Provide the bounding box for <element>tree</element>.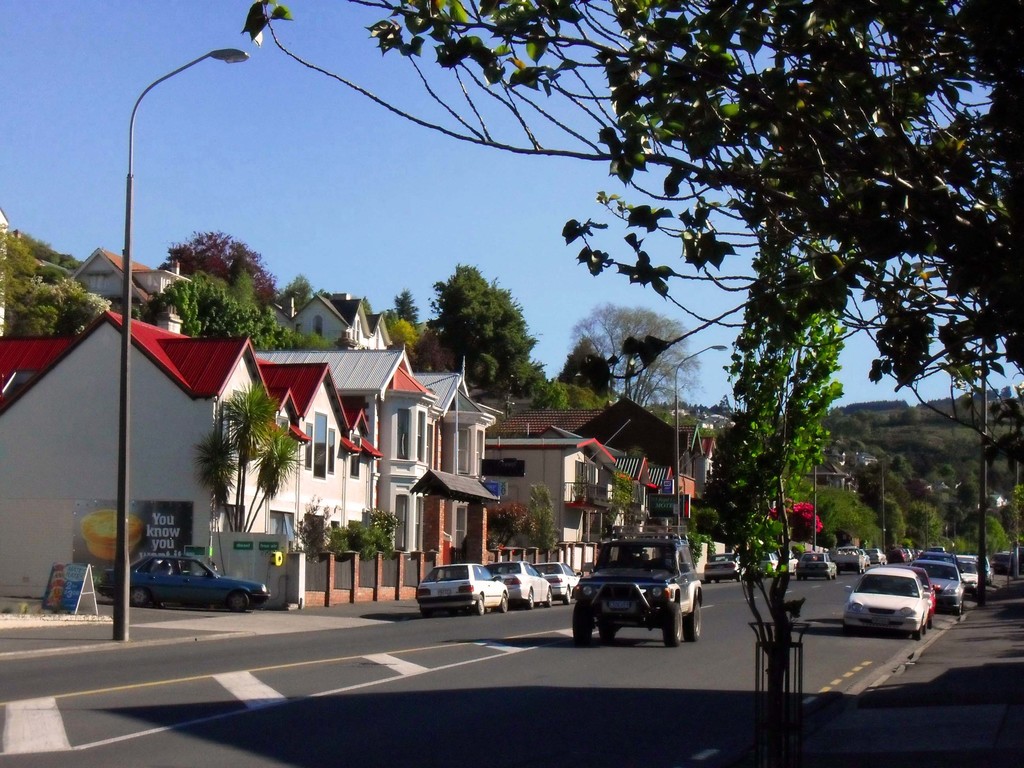
567,340,611,403.
